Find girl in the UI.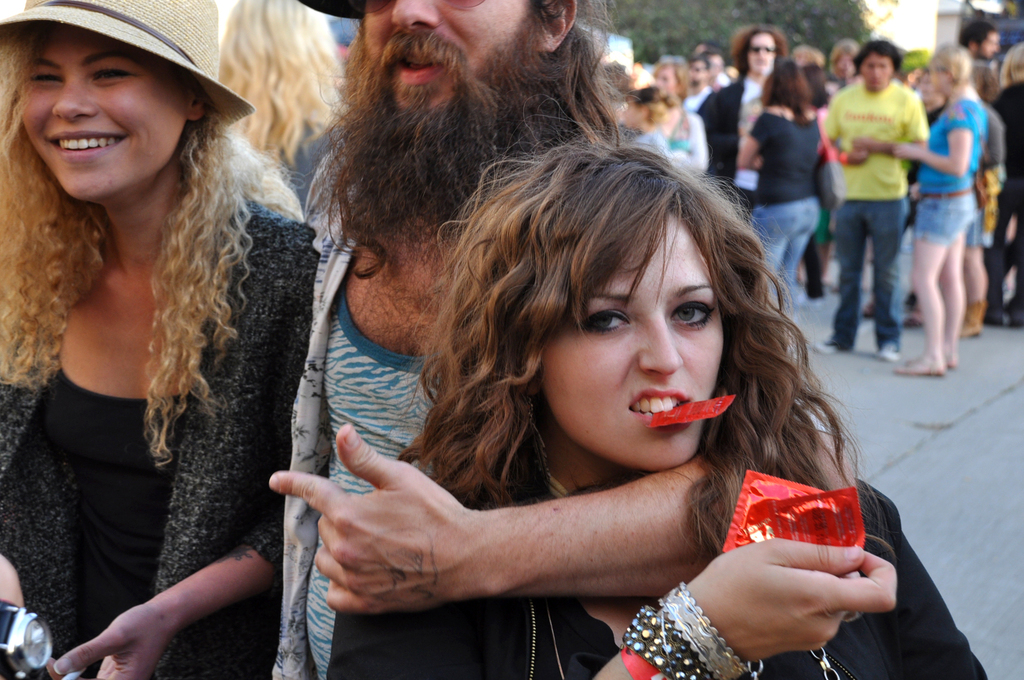
UI element at [x1=895, y1=46, x2=978, y2=370].
